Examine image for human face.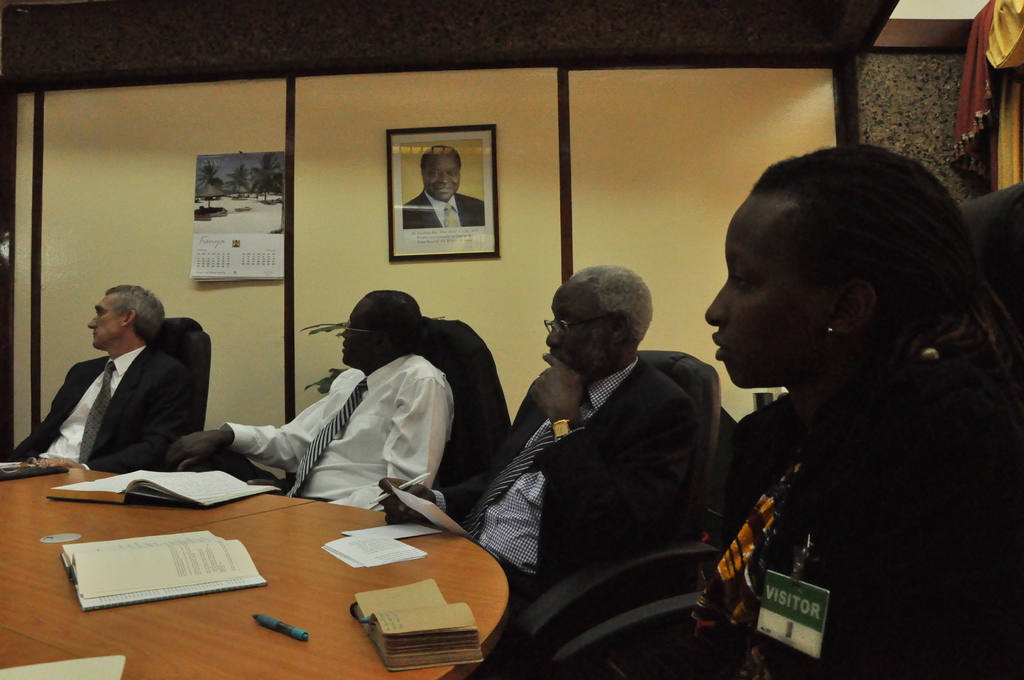
Examination result: (698,184,819,390).
